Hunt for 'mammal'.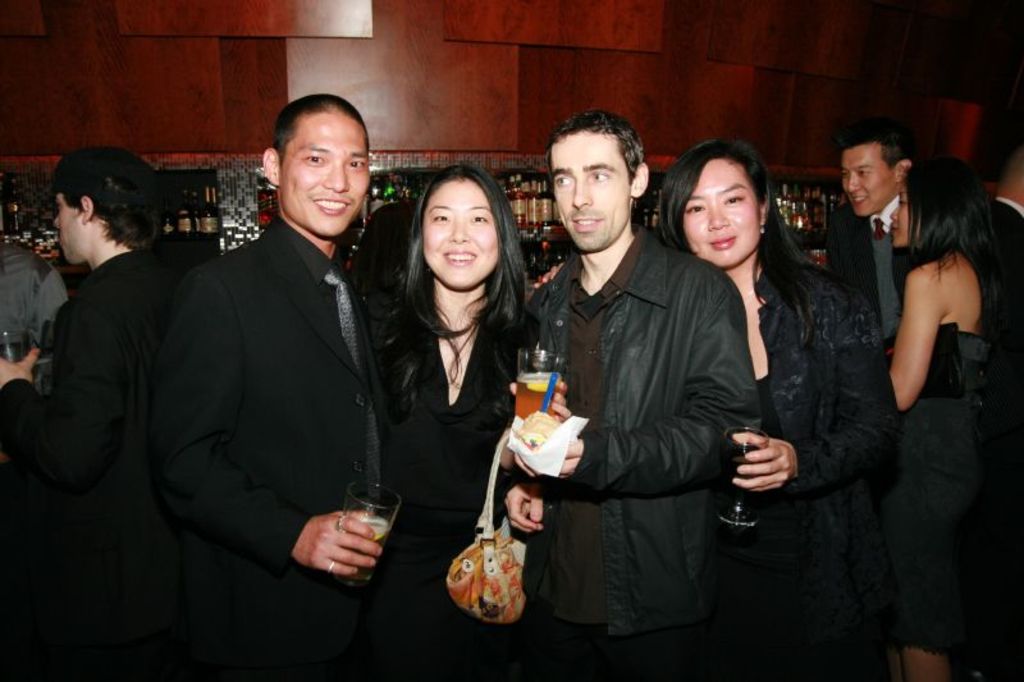
Hunted down at BBox(986, 109, 1023, 294).
